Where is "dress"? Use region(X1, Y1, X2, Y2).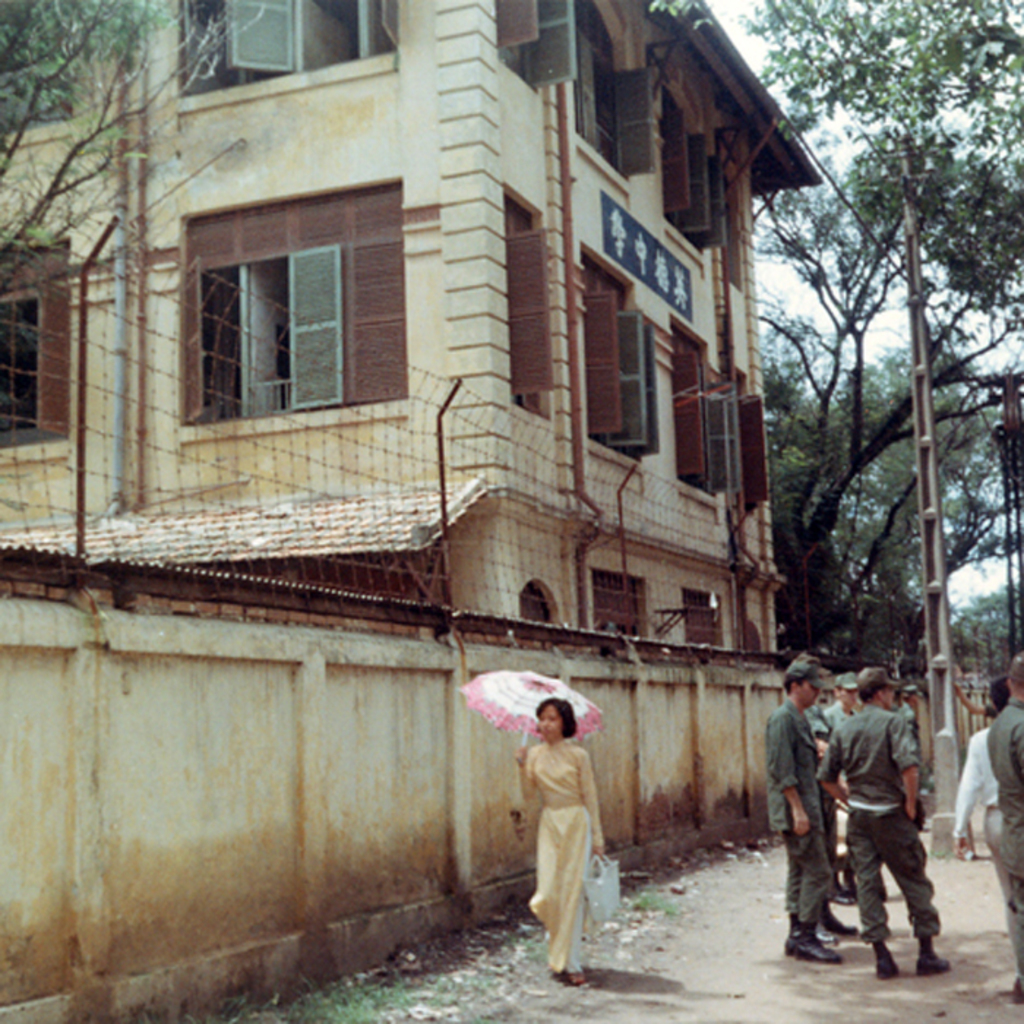
region(522, 739, 607, 974).
